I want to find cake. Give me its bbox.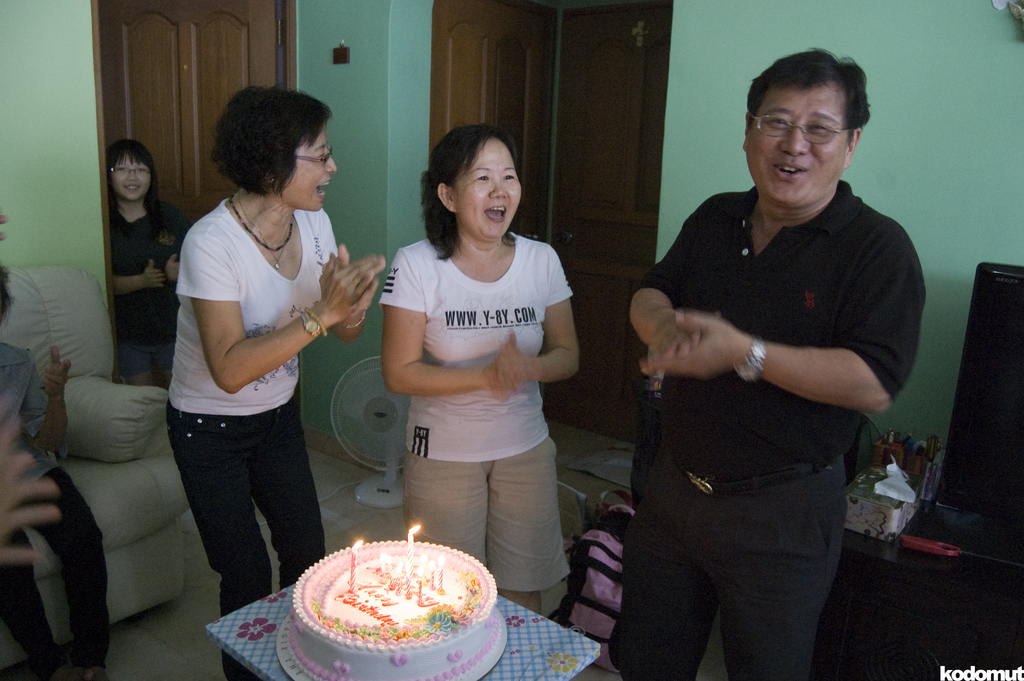
left=285, top=542, right=509, bottom=680.
